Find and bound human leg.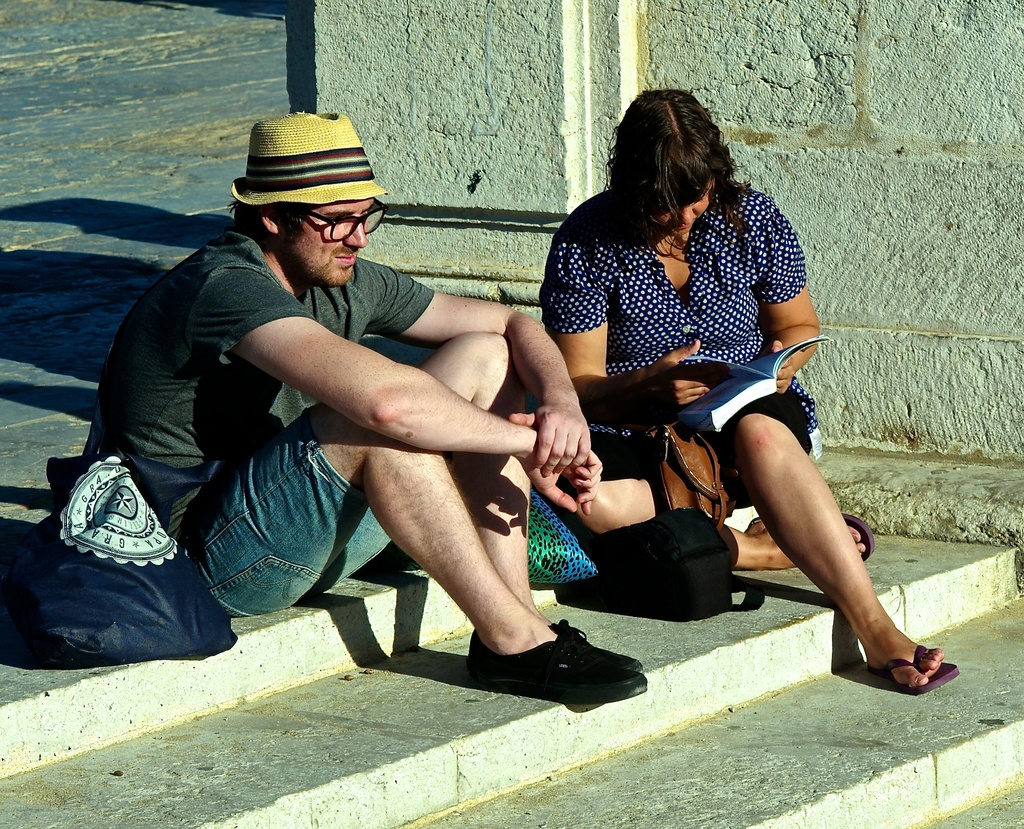
Bound: (x1=416, y1=334, x2=584, y2=637).
